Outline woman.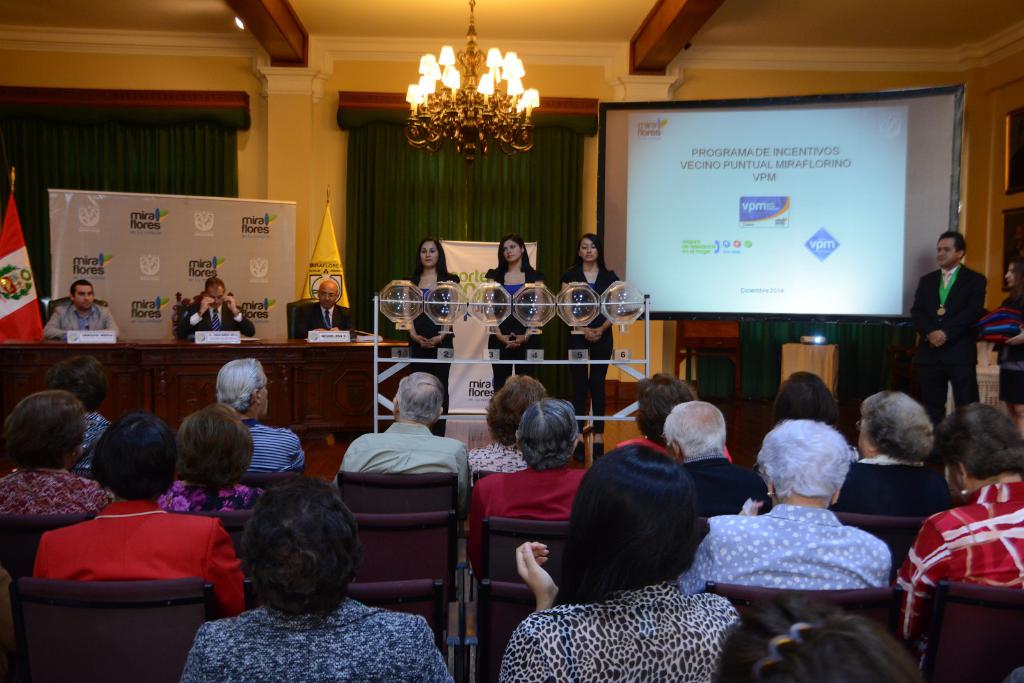
Outline: bbox=[674, 424, 891, 590].
